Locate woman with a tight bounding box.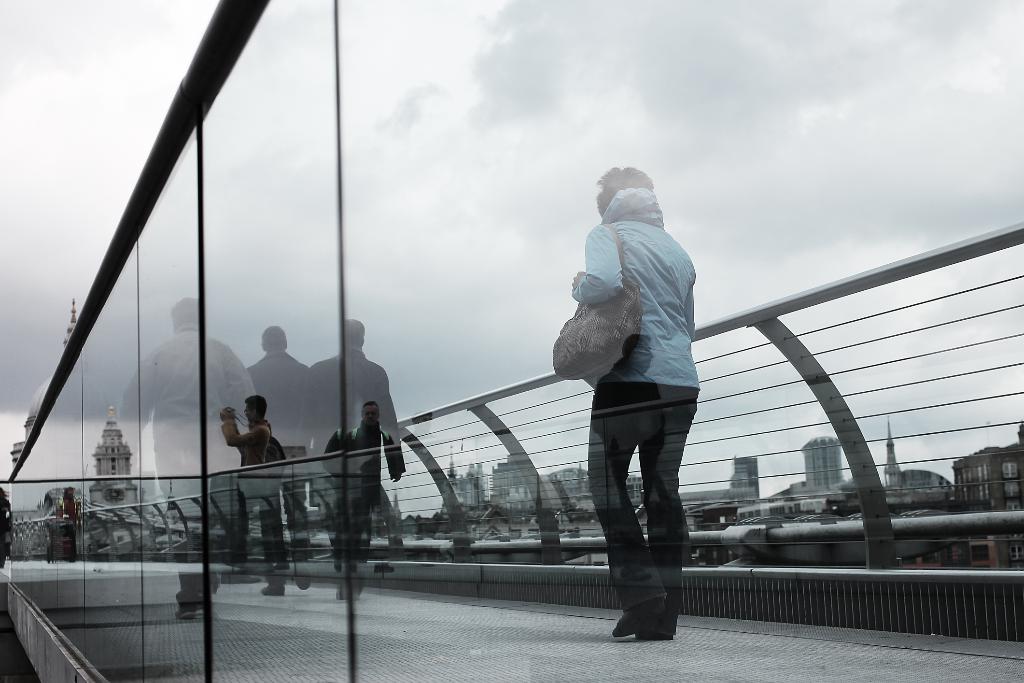
locate(551, 165, 705, 642).
